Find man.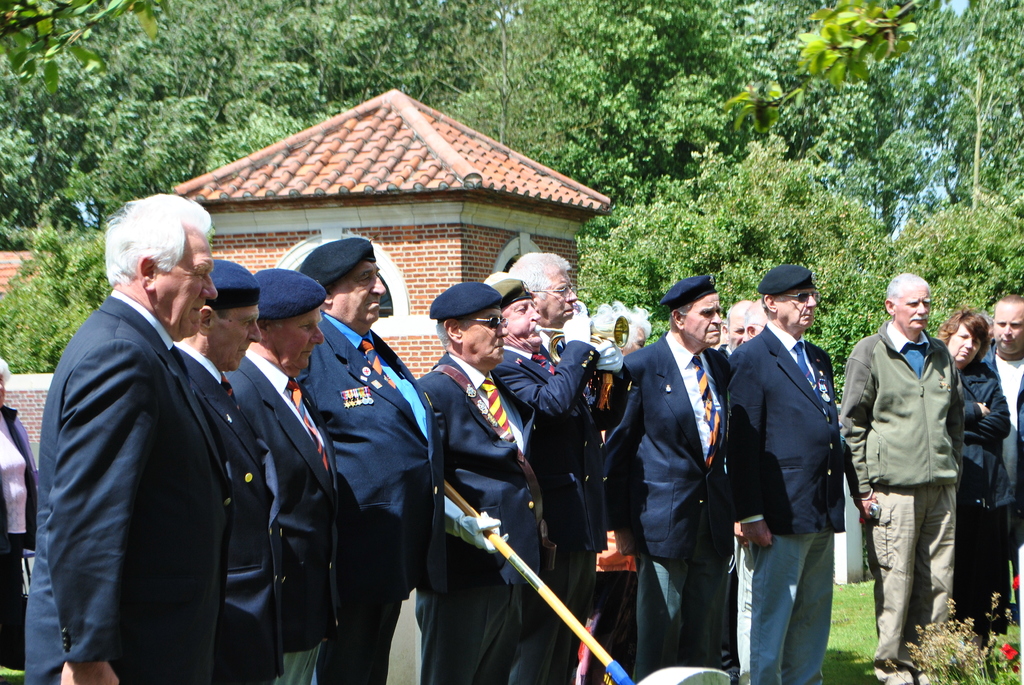
BBox(225, 265, 341, 684).
